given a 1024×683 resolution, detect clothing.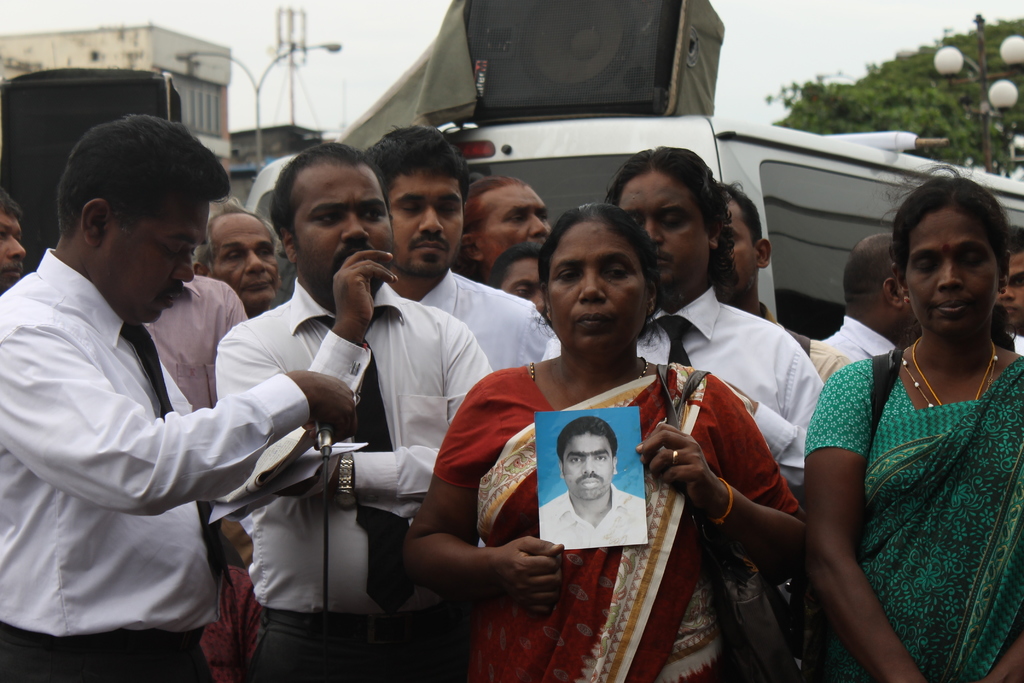
<region>148, 266, 250, 412</region>.
